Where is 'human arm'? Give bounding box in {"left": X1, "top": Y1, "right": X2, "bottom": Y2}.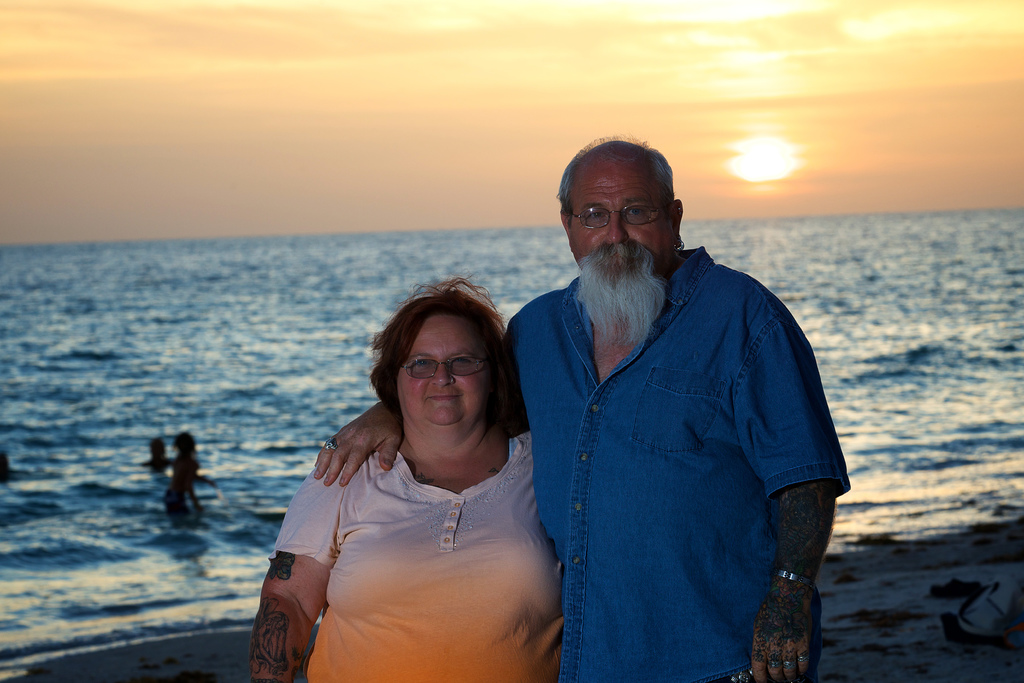
{"left": 308, "top": 315, "right": 535, "bottom": 488}.
